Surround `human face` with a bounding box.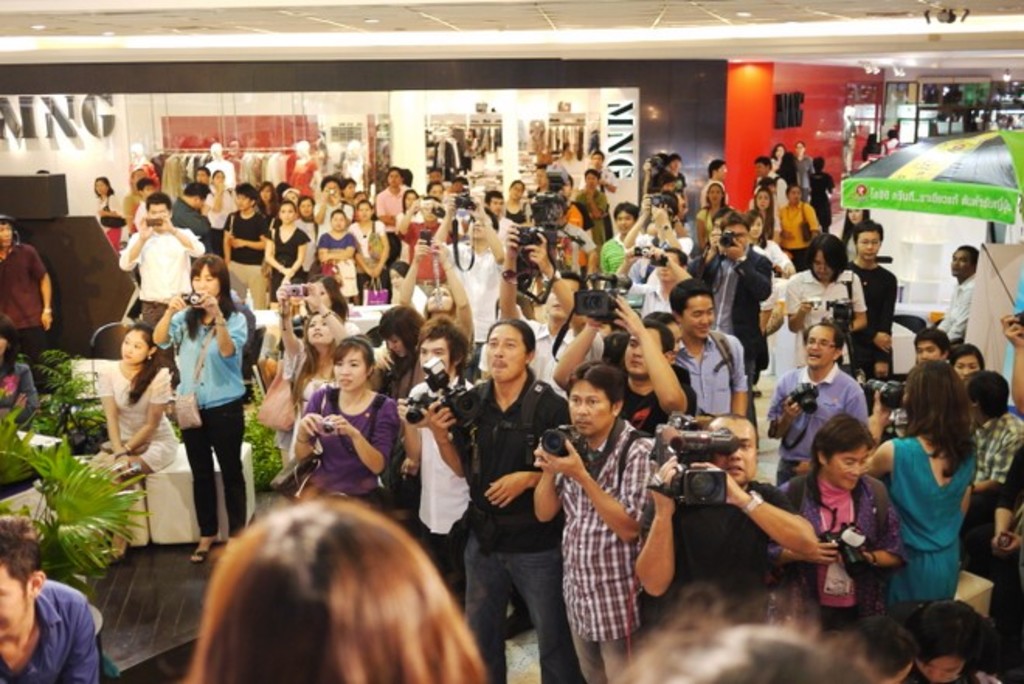
Rect(236, 192, 251, 211).
